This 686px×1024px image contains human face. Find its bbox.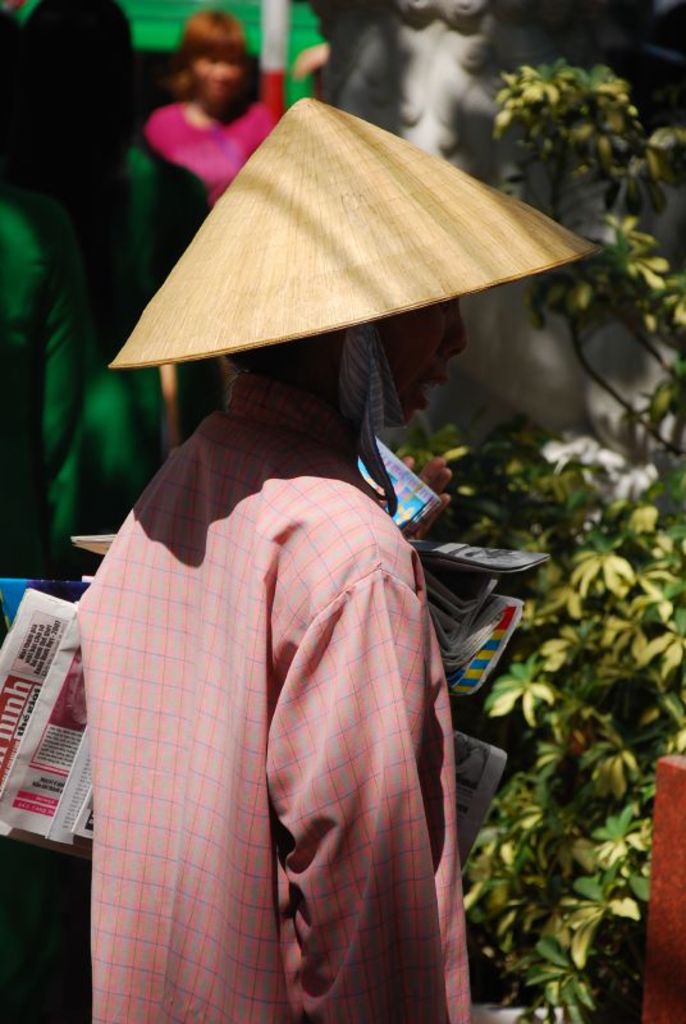
356 287 459 436.
